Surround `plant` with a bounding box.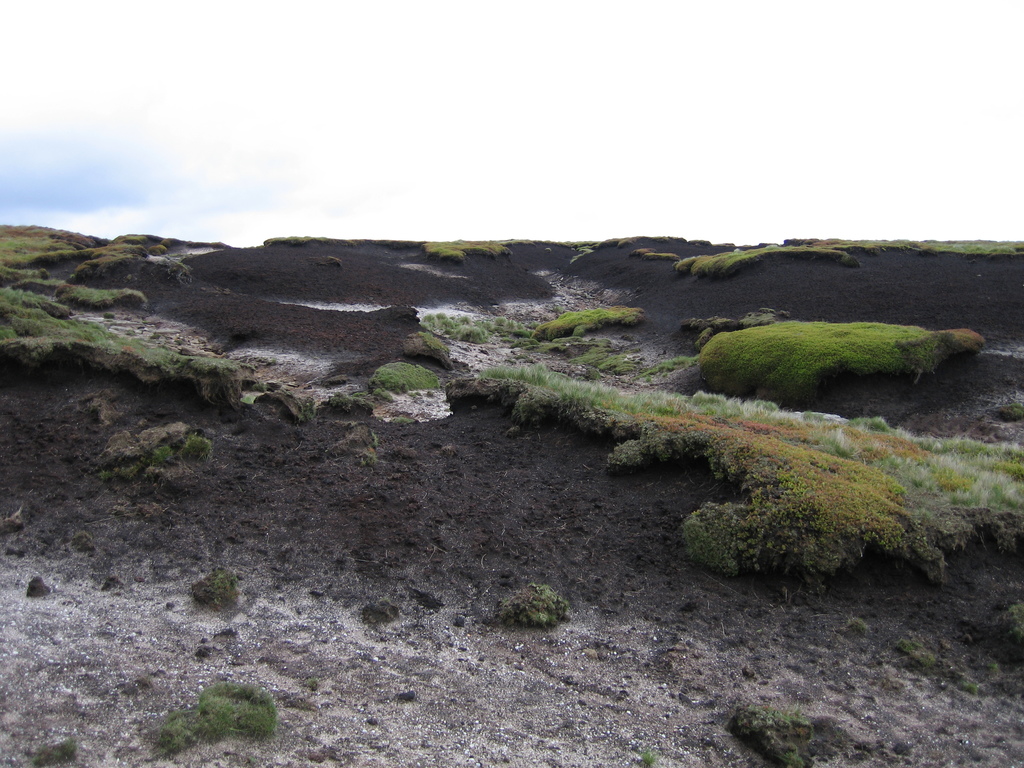
(x1=191, y1=562, x2=284, y2=603).
